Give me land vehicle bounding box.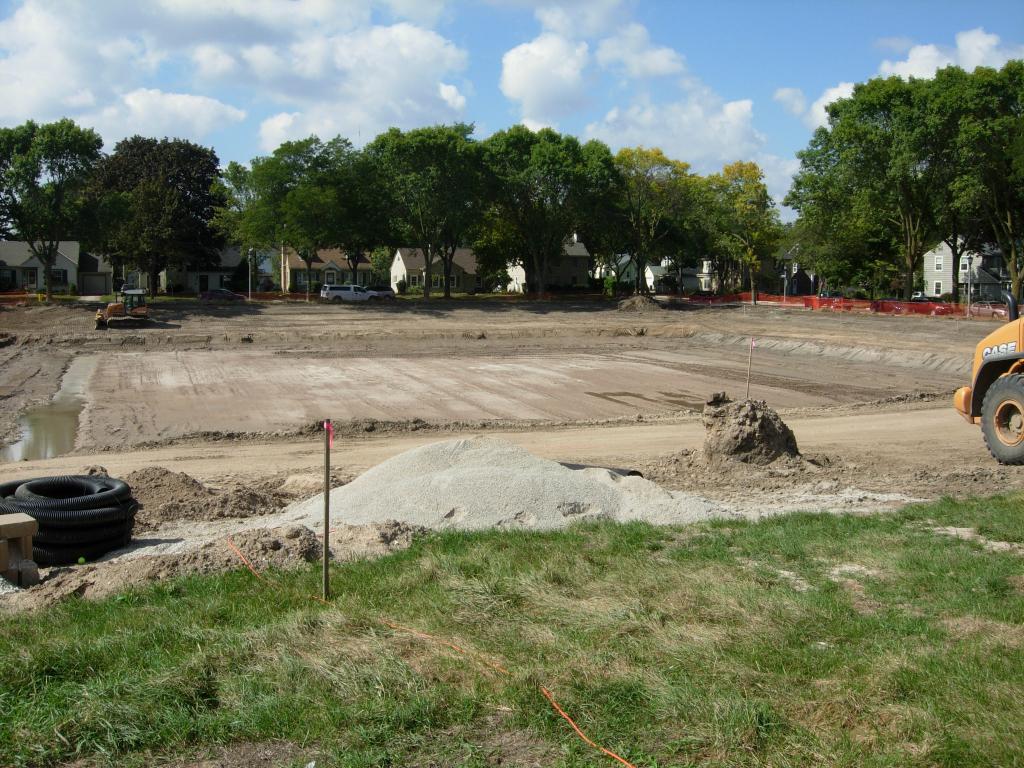
detection(944, 310, 1023, 455).
